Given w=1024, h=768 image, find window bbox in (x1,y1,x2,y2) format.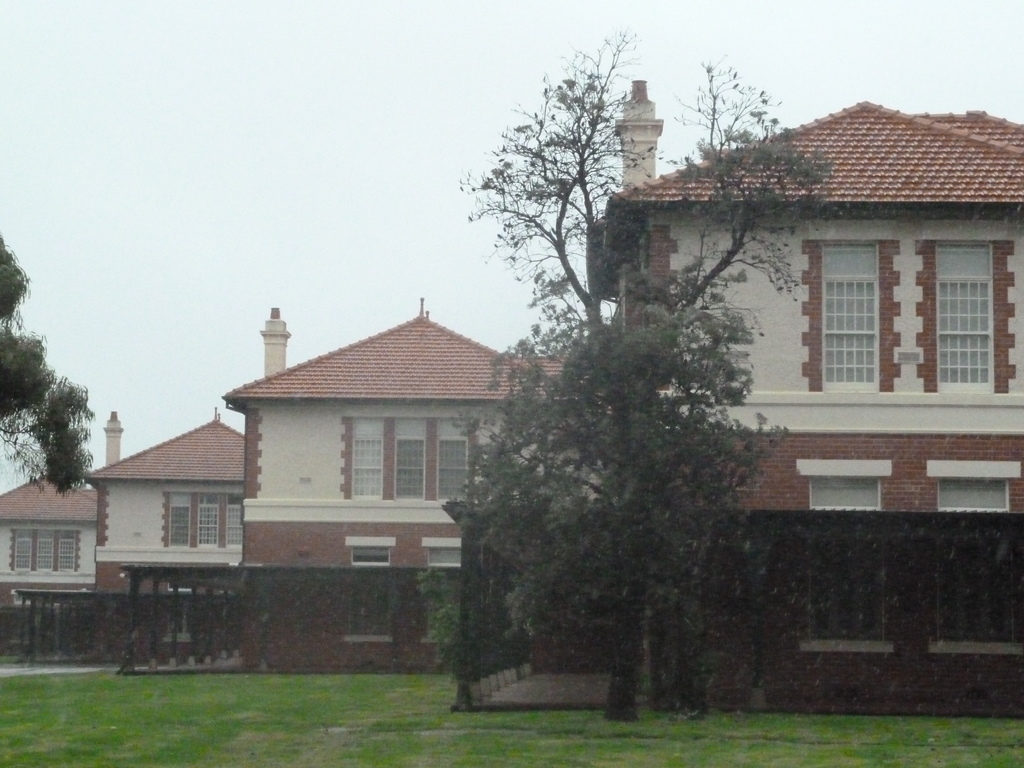
(800,242,906,398).
